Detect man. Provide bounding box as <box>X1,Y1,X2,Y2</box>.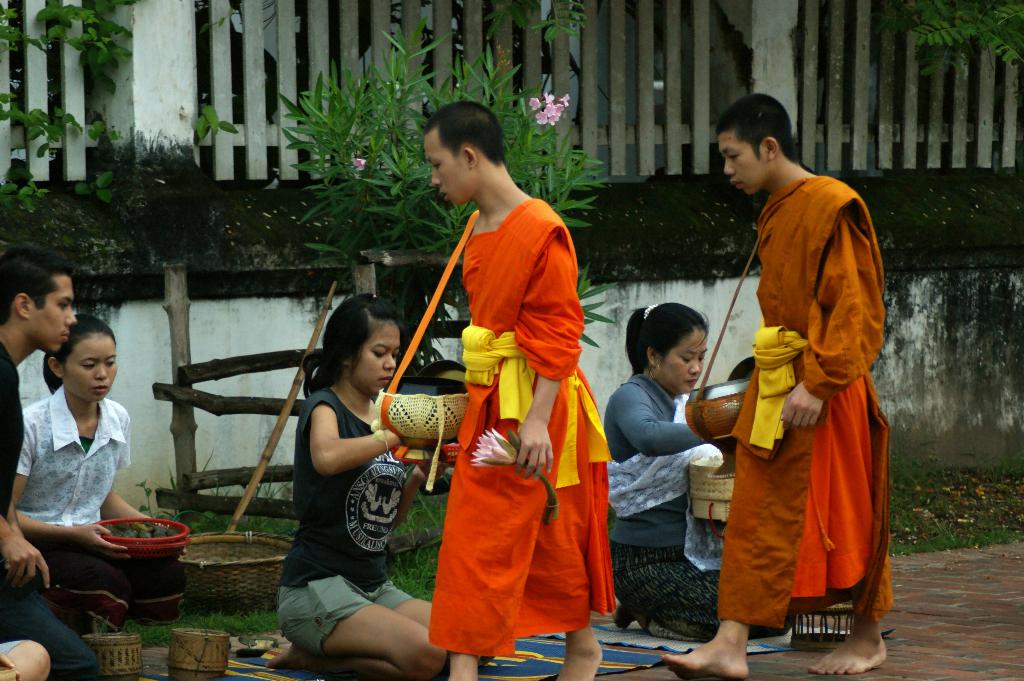
<box>660,99,891,680</box>.
